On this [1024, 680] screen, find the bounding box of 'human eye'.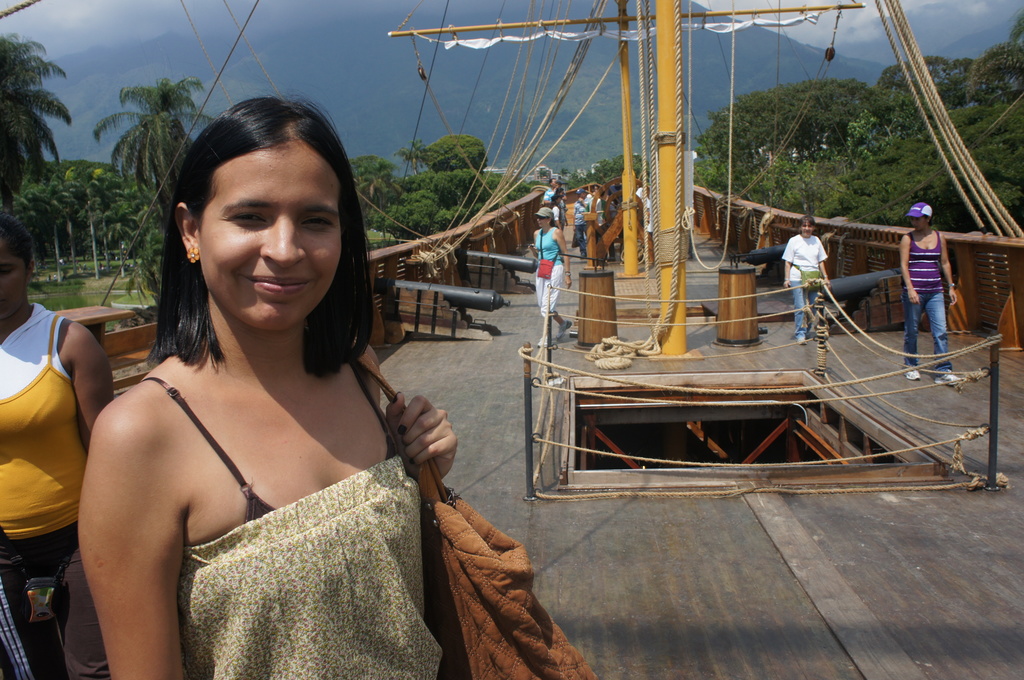
Bounding box: x1=299 y1=212 x2=333 y2=228.
